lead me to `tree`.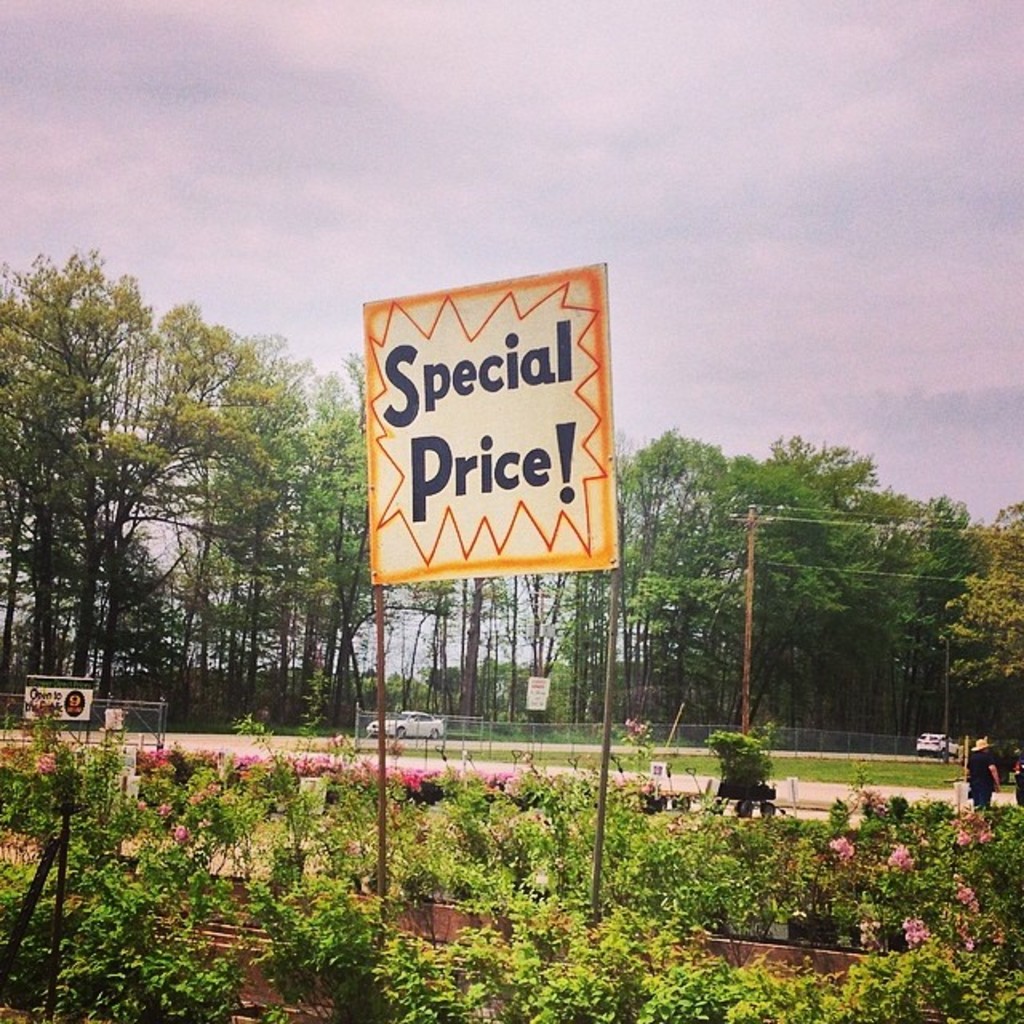
Lead to box=[816, 478, 906, 730].
